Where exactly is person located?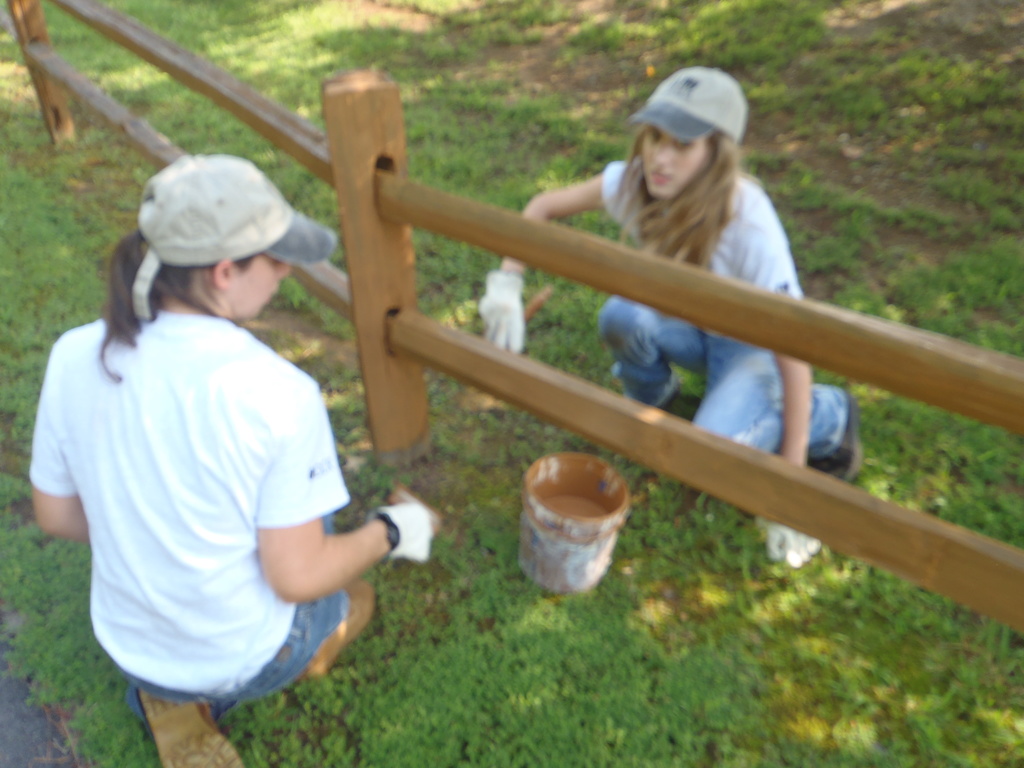
Its bounding box is l=481, t=65, r=863, b=569.
